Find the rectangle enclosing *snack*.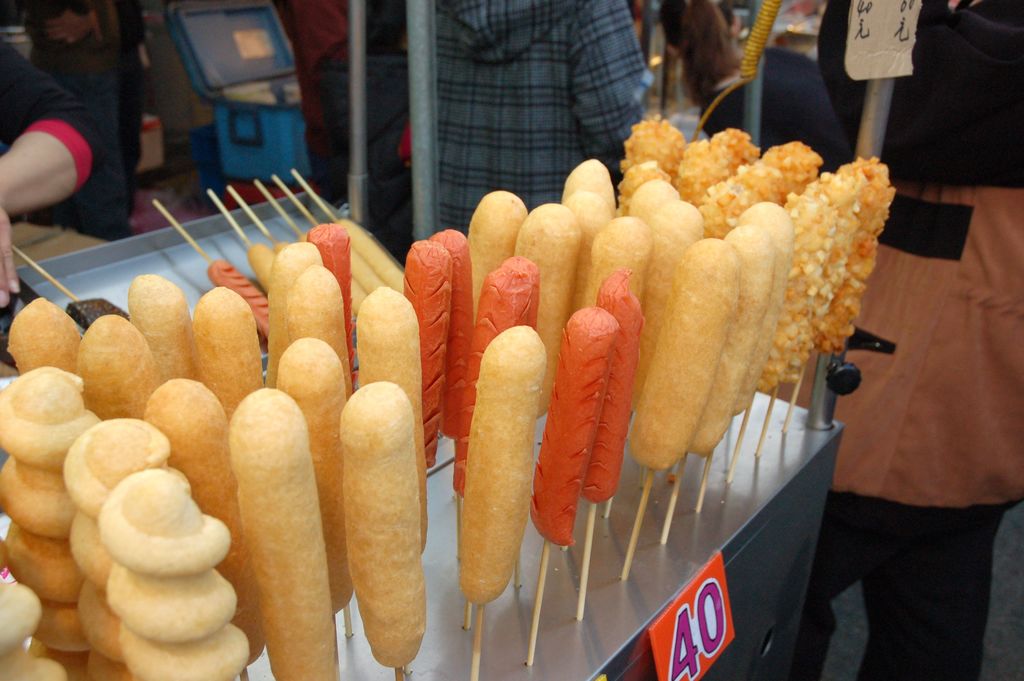
Rect(758, 142, 826, 224).
